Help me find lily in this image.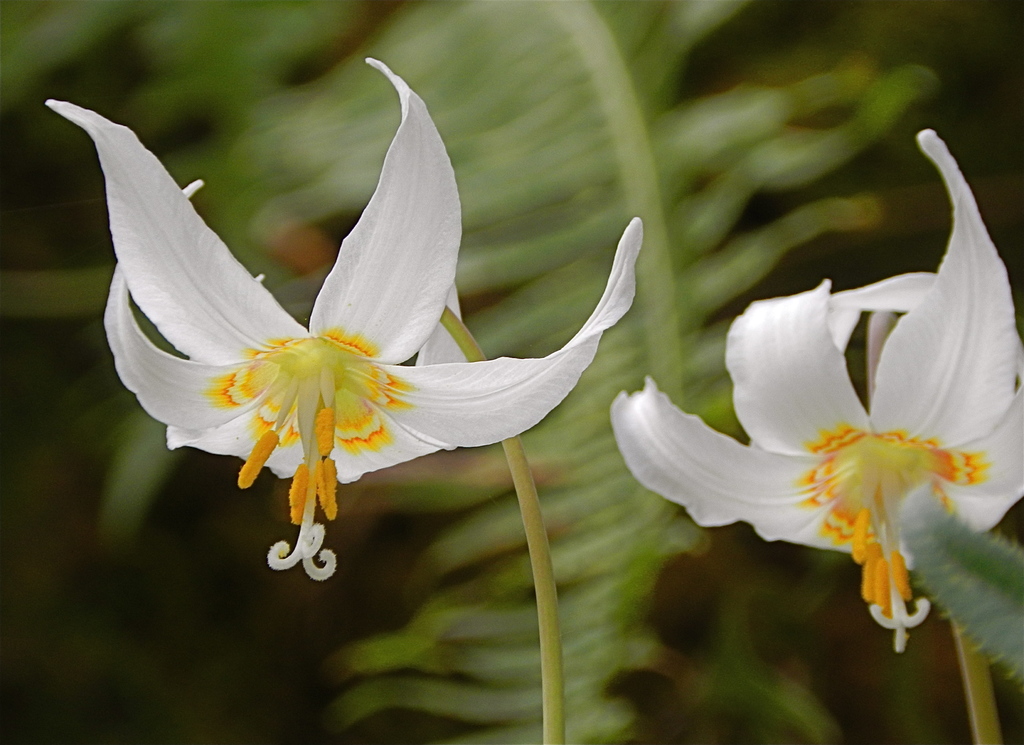
Found it: region(609, 128, 1023, 657).
